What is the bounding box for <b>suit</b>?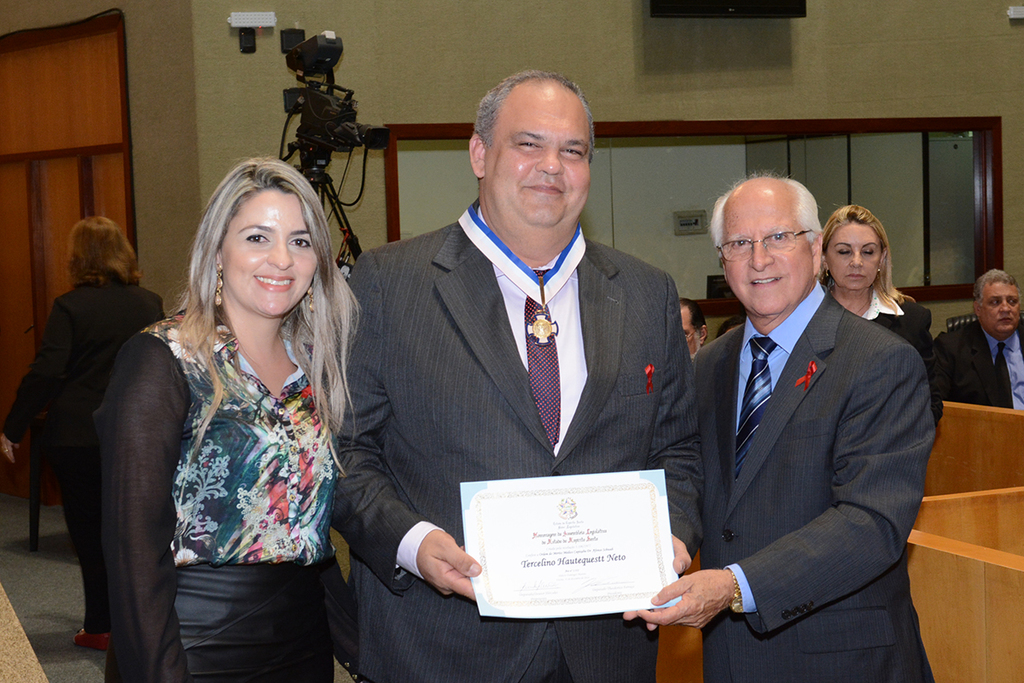
detection(0, 266, 173, 626).
